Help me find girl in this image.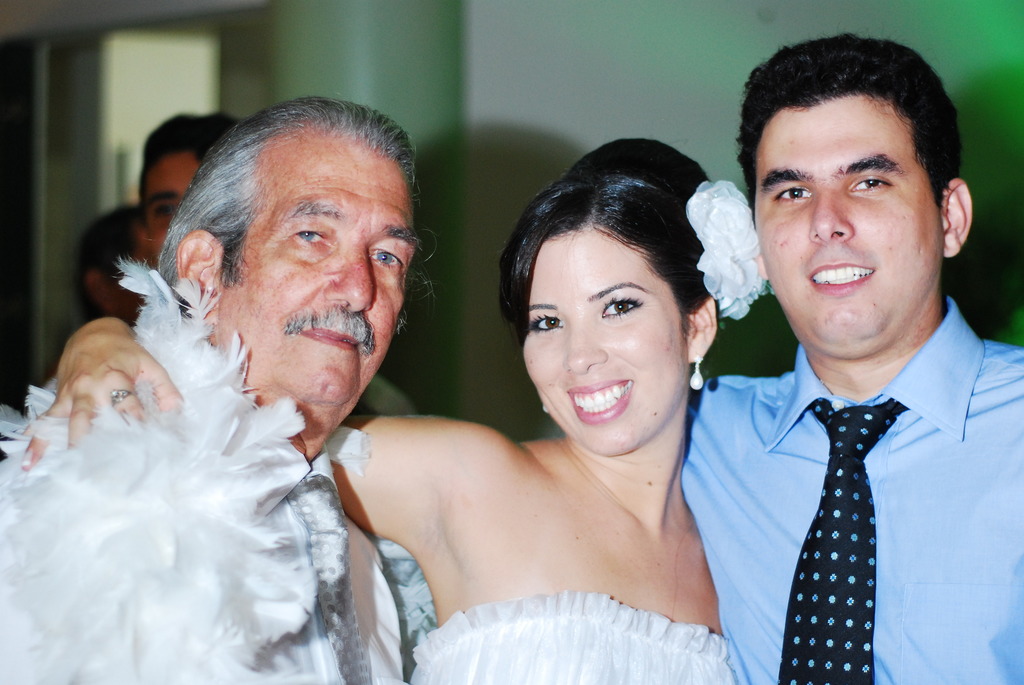
Found it: box=[42, 140, 775, 684].
